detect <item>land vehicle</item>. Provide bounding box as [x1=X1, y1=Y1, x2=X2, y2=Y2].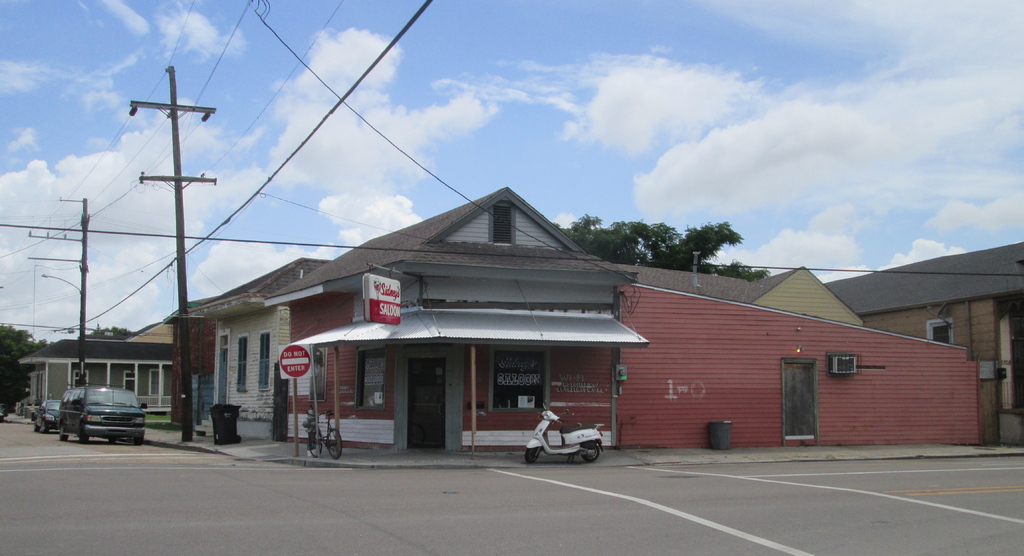
[x1=307, y1=411, x2=346, y2=461].
